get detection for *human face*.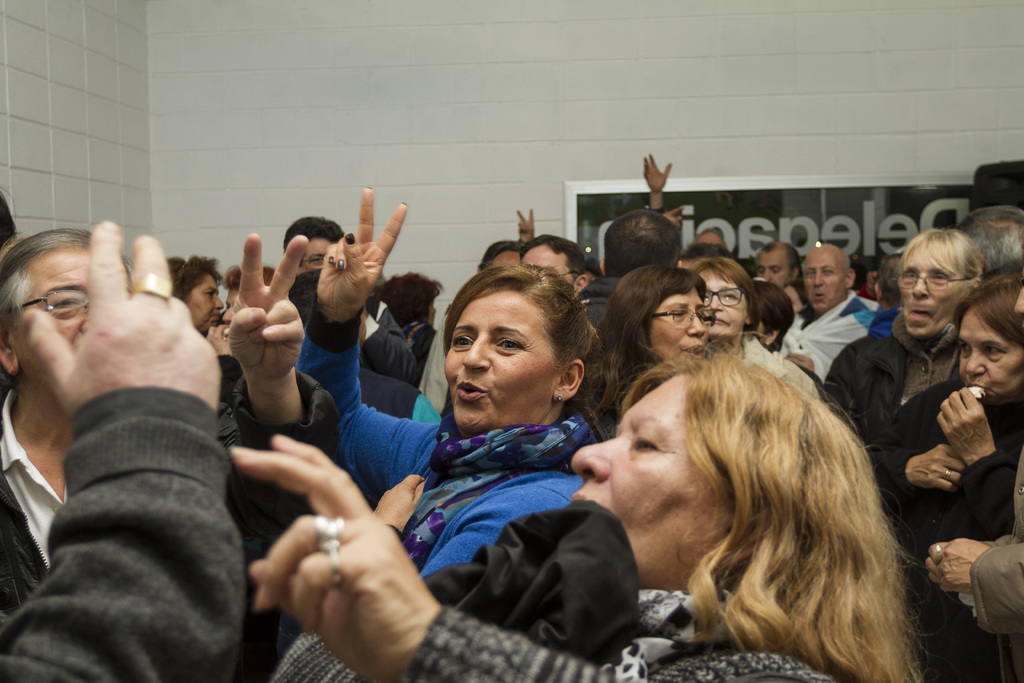
Detection: 20/251/109/381.
